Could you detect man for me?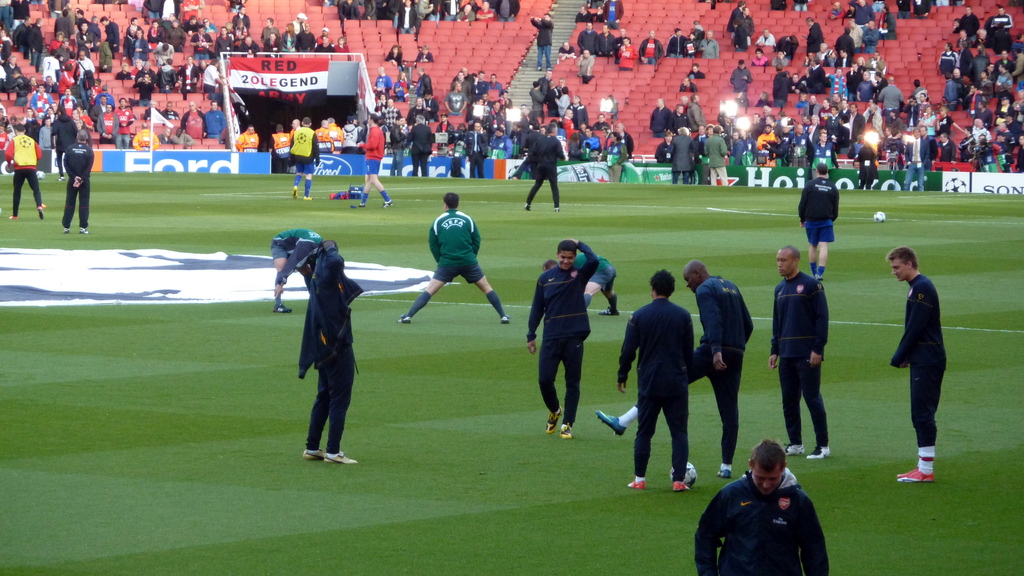
Detection result: (600, 124, 626, 186).
